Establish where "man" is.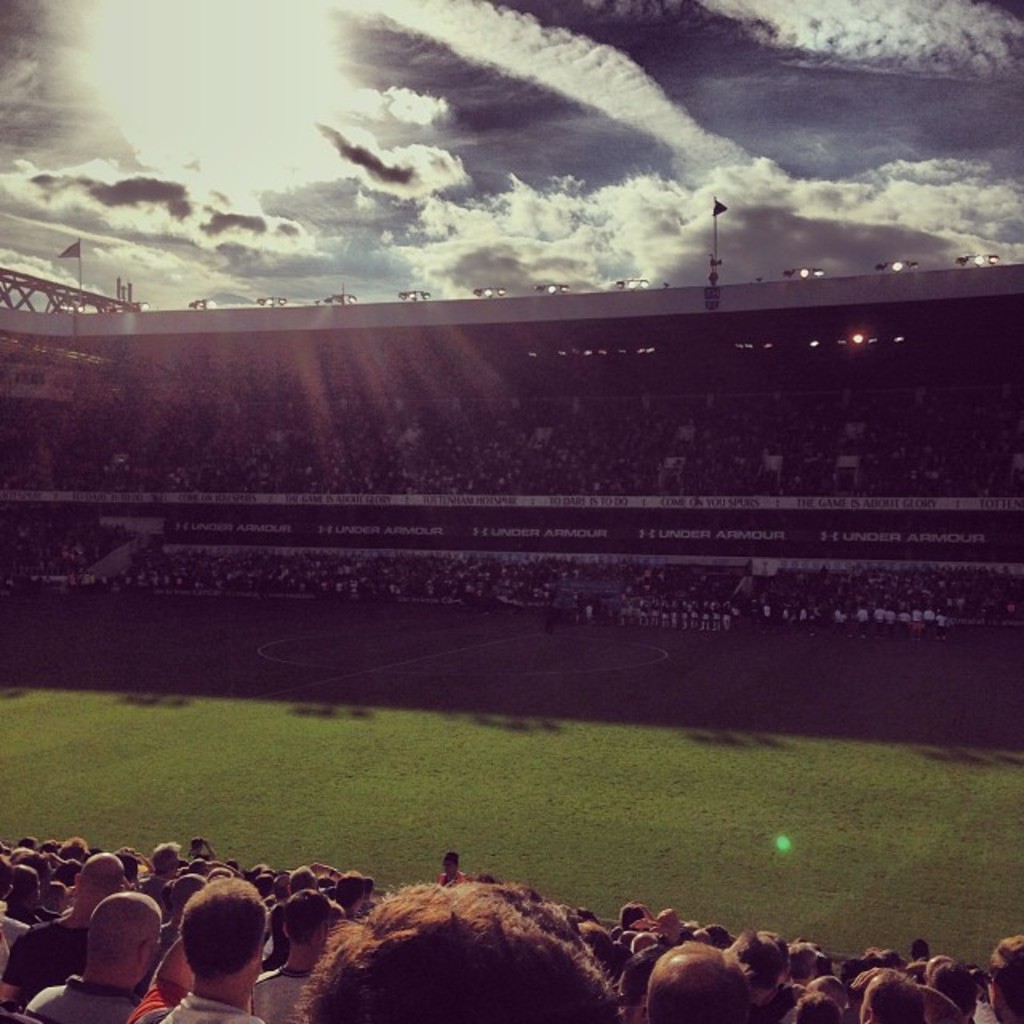
Established at Rect(856, 971, 928, 1022).
